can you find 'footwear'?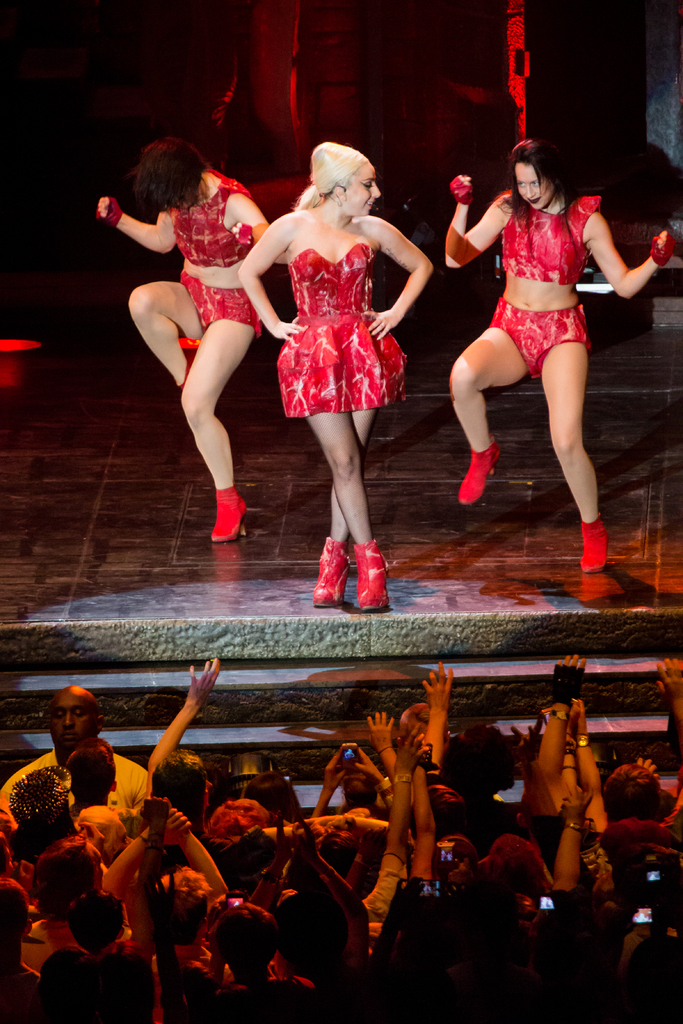
Yes, bounding box: 210/483/248/547.
